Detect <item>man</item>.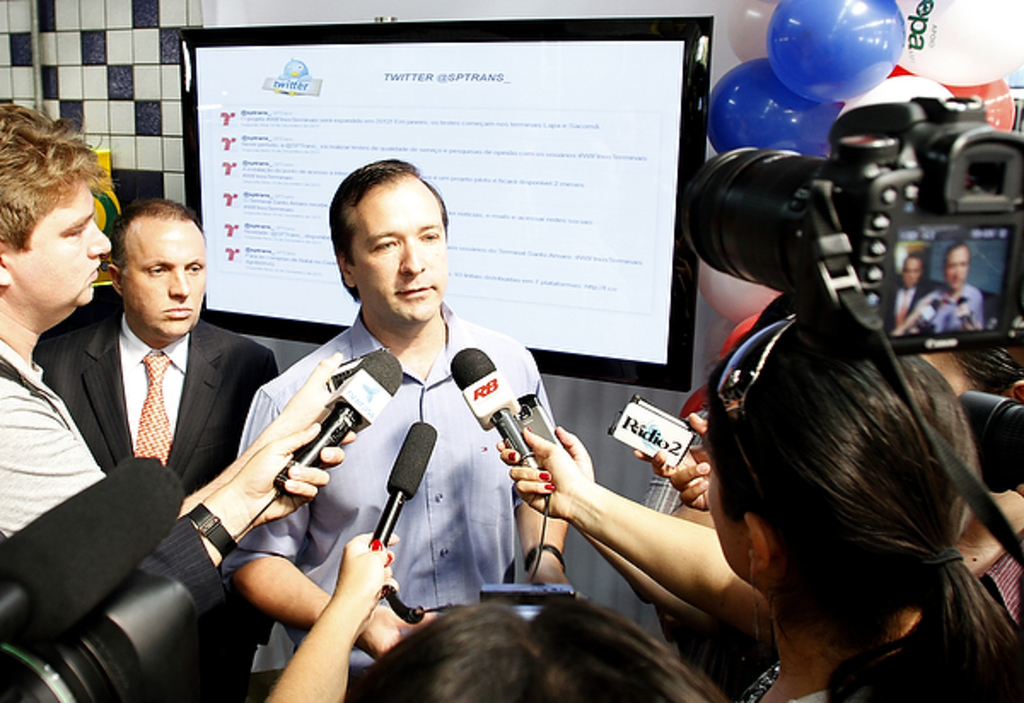
Detected at rect(0, 99, 358, 630).
